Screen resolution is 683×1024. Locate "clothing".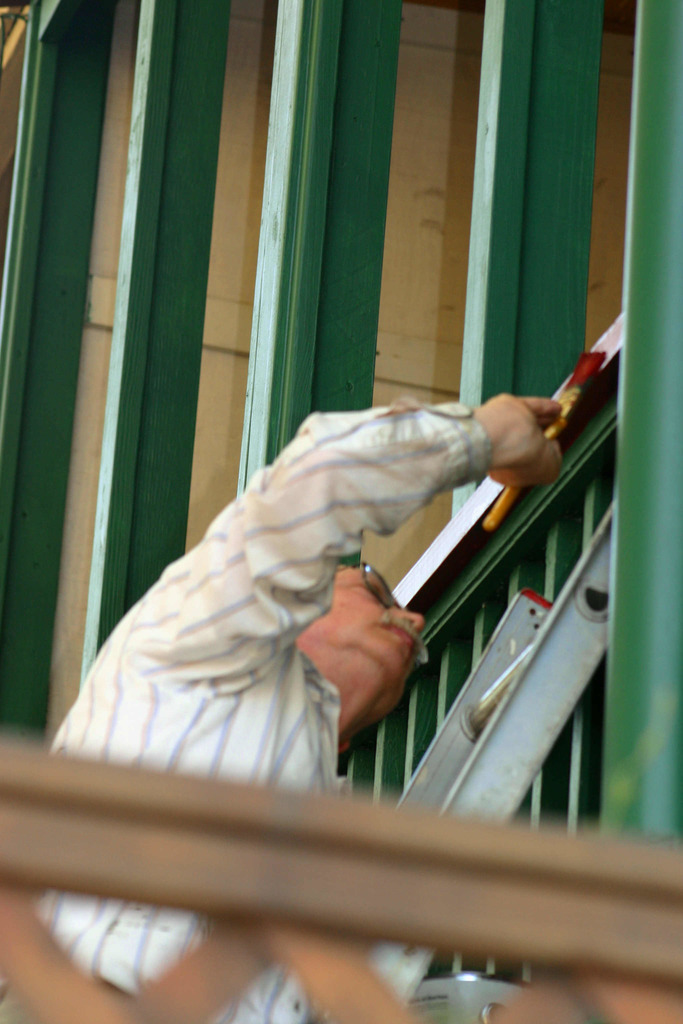
region(0, 401, 493, 1023).
